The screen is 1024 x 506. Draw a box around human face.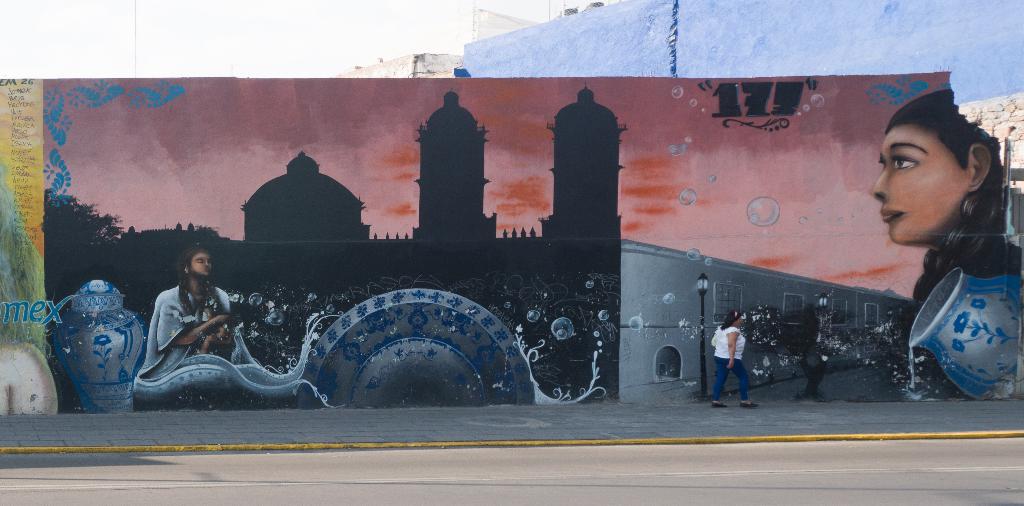
left=186, top=248, right=216, bottom=277.
